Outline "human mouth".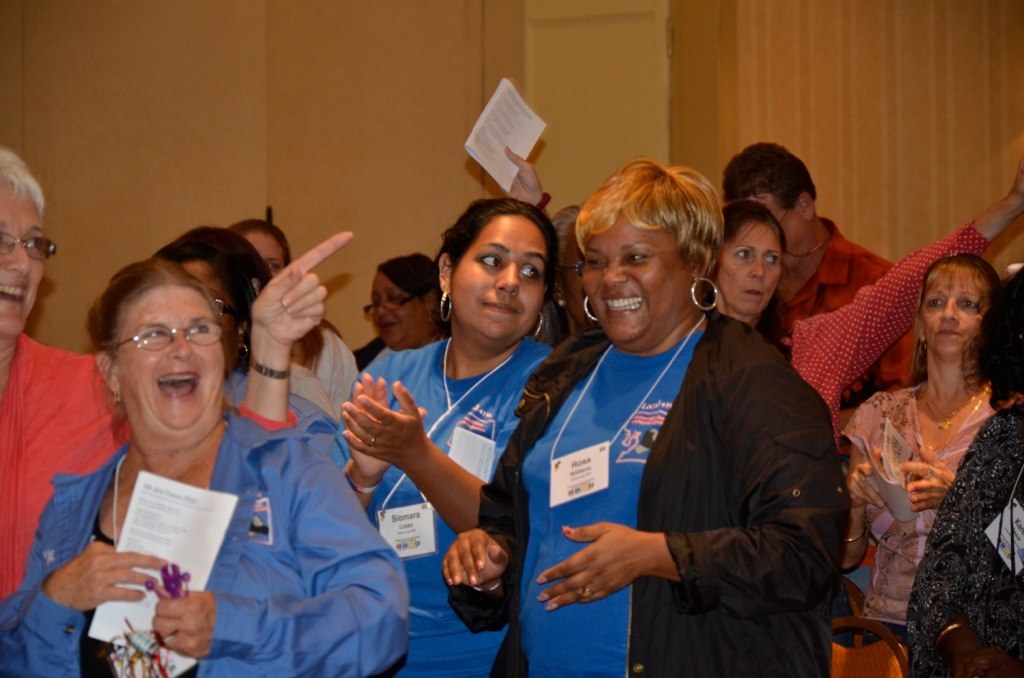
Outline: crop(0, 269, 28, 328).
